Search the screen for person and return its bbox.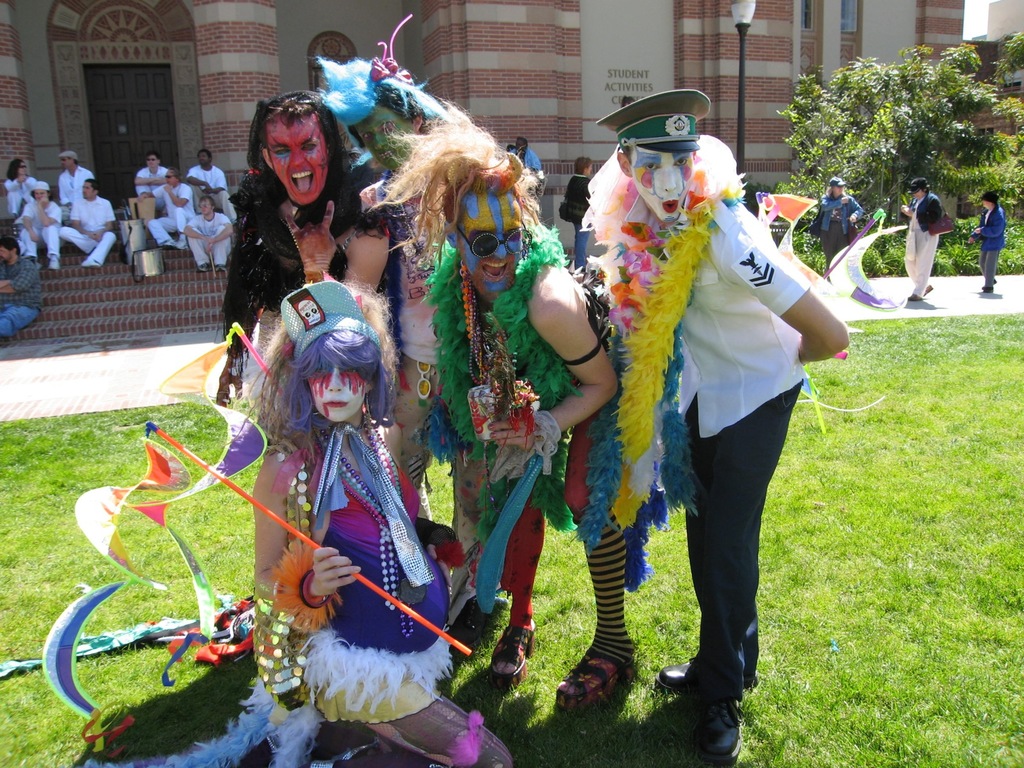
Found: bbox(13, 177, 73, 271).
